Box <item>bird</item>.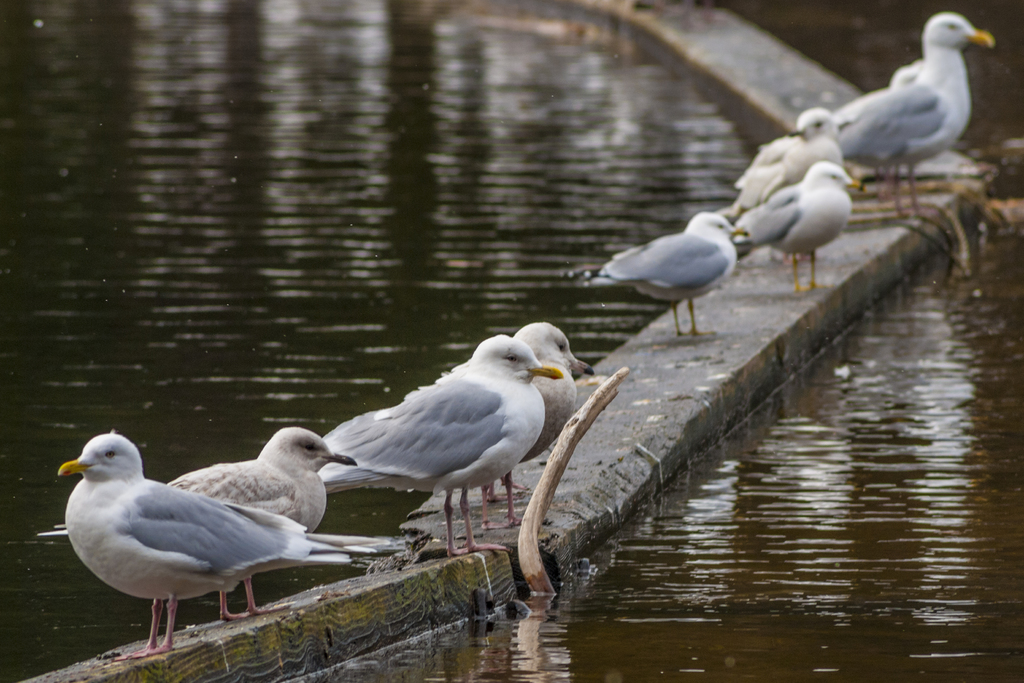
bbox=(557, 203, 748, 336).
